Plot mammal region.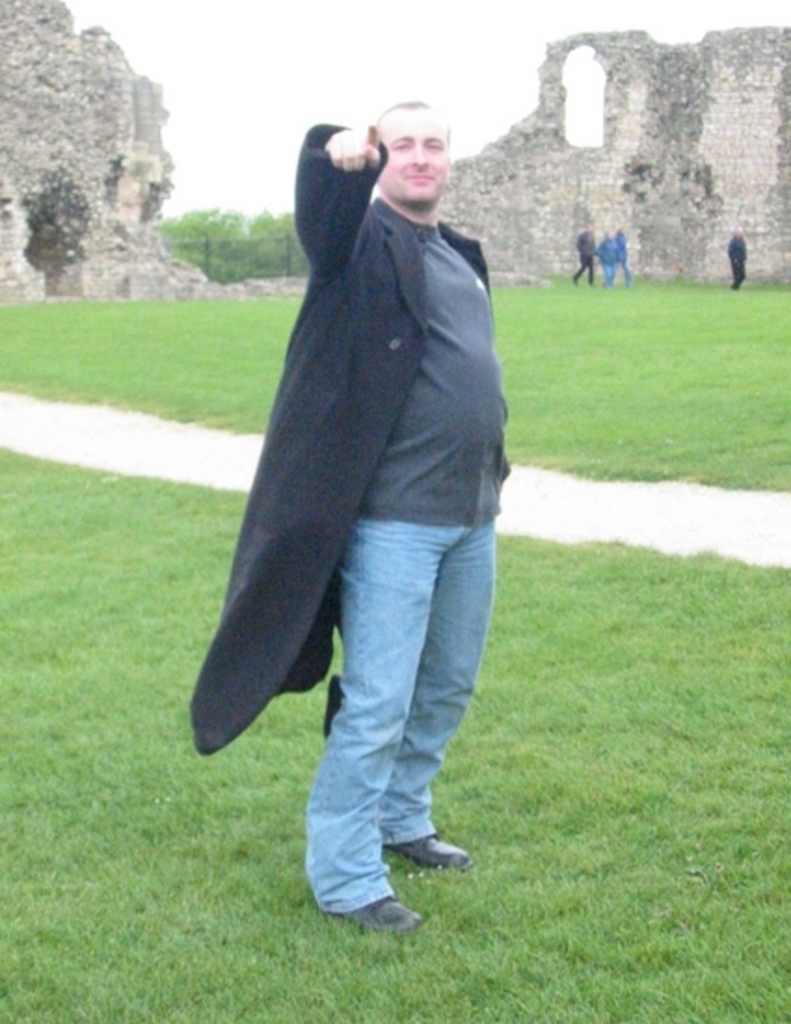
Plotted at {"x1": 609, "y1": 233, "x2": 631, "y2": 283}.
